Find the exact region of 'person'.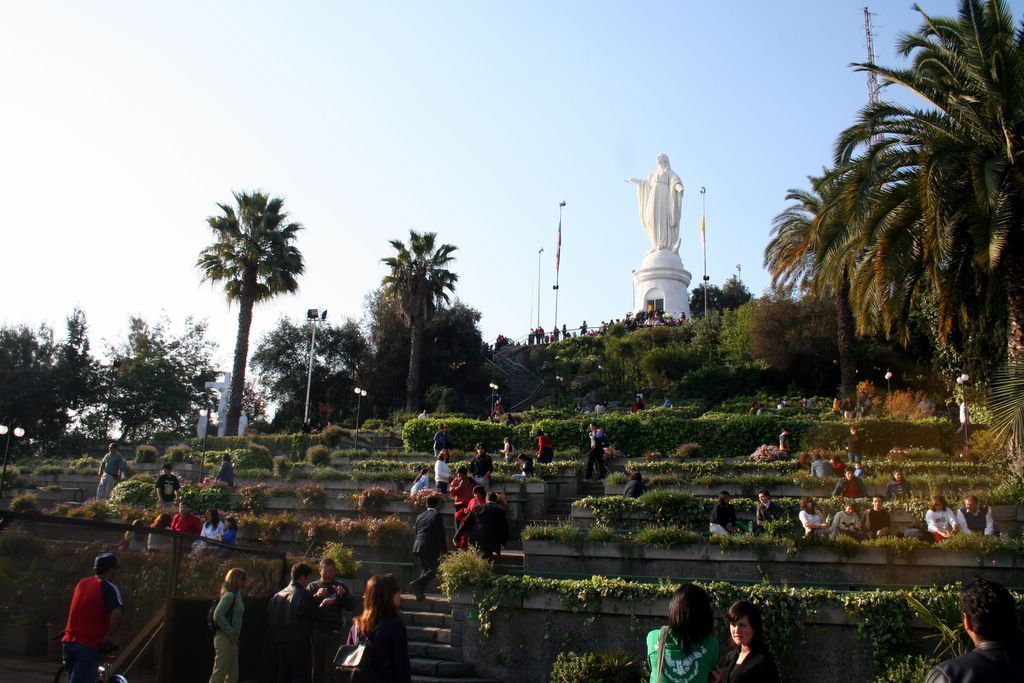
Exact region: (580,419,608,480).
